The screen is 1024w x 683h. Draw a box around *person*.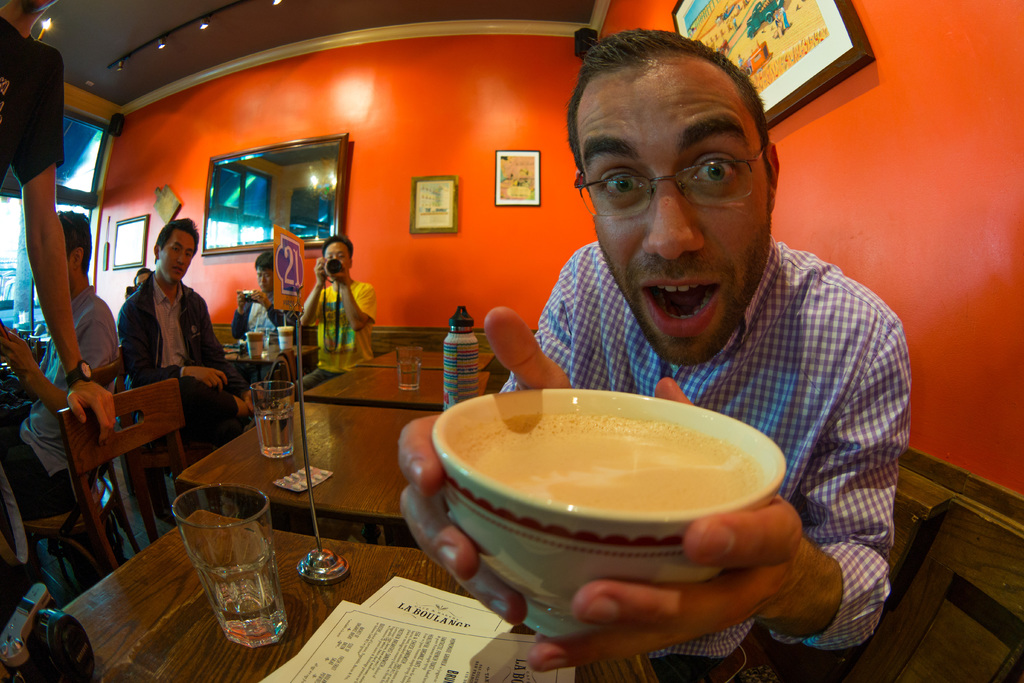
bbox=(388, 38, 909, 680).
